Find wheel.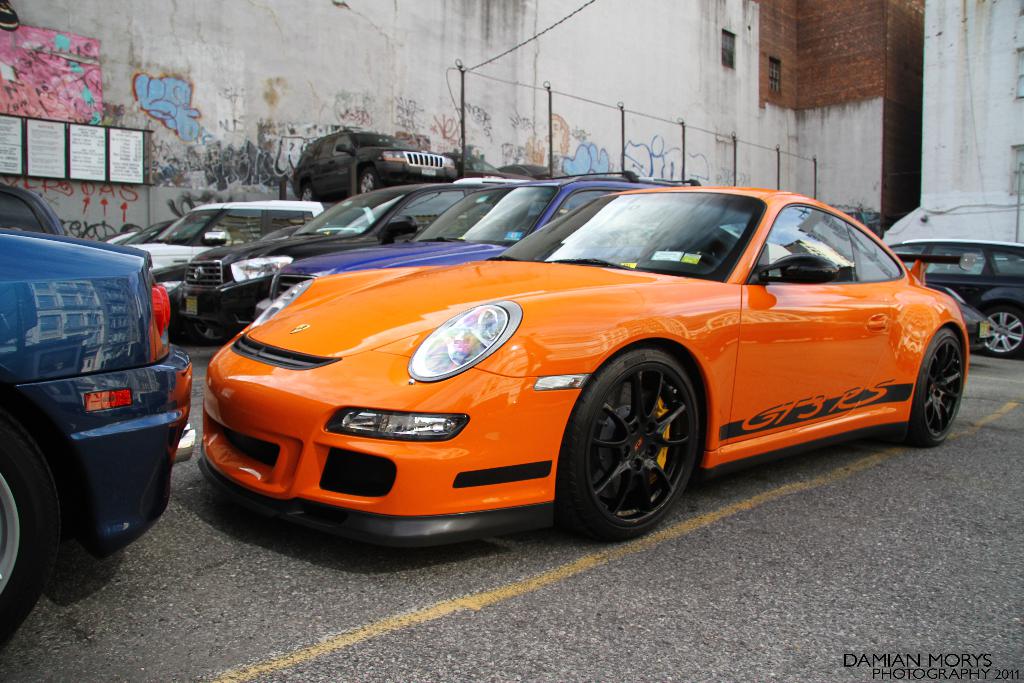
pyautogui.locateOnScreen(977, 304, 1023, 357).
